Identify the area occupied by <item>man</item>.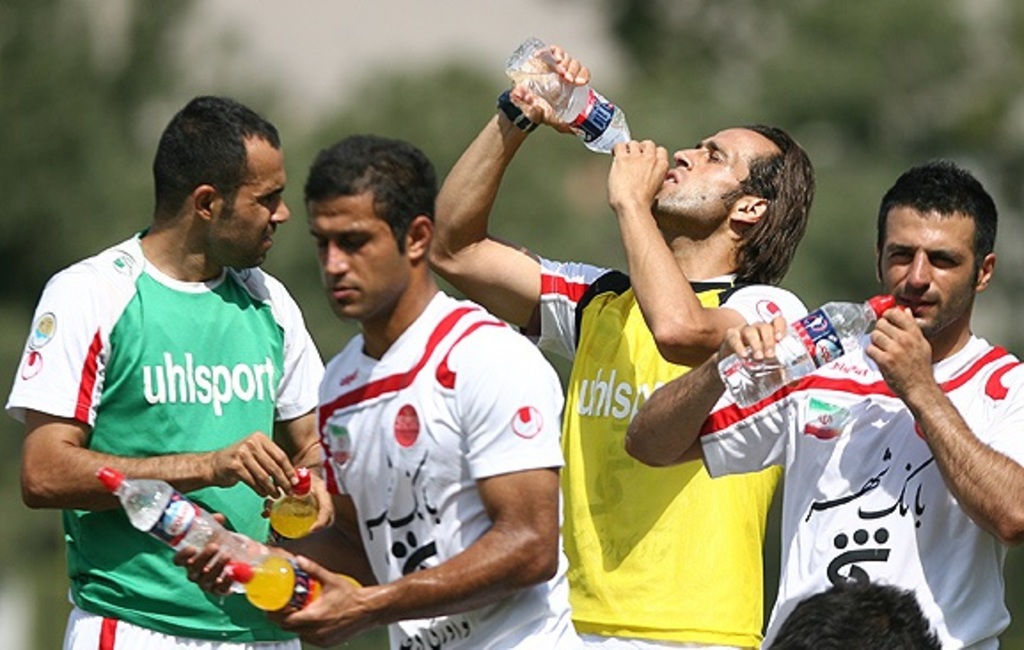
Area: x1=172, y1=131, x2=580, y2=648.
